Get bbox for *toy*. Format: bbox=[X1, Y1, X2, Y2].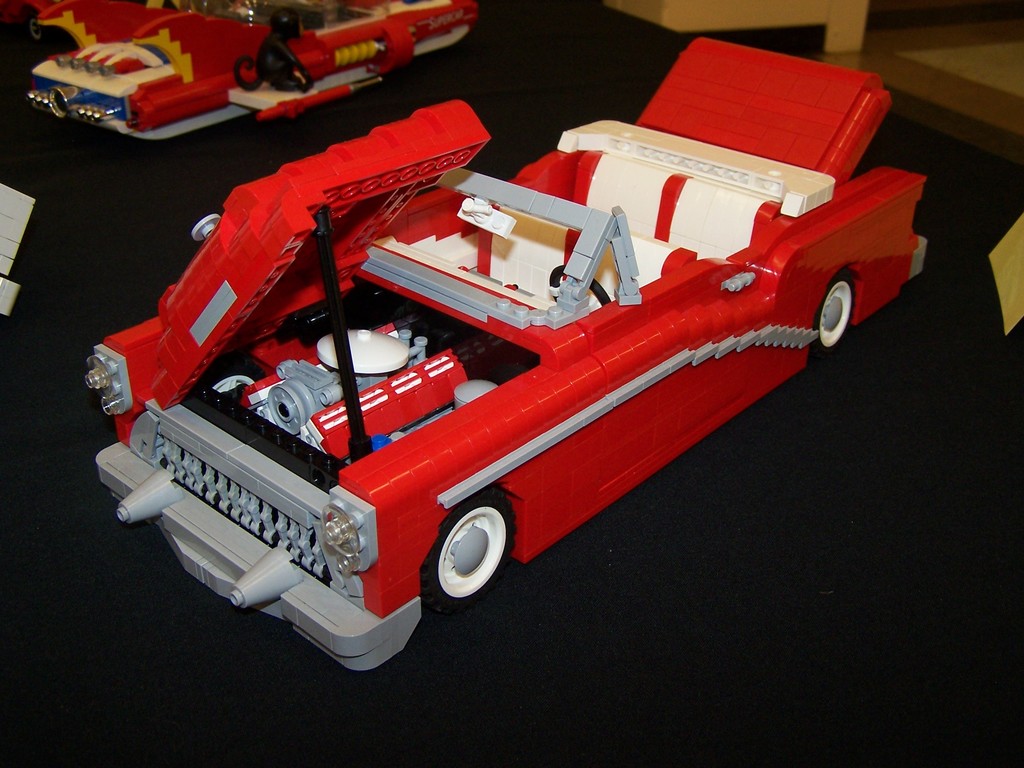
bbox=[17, 12, 398, 132].
